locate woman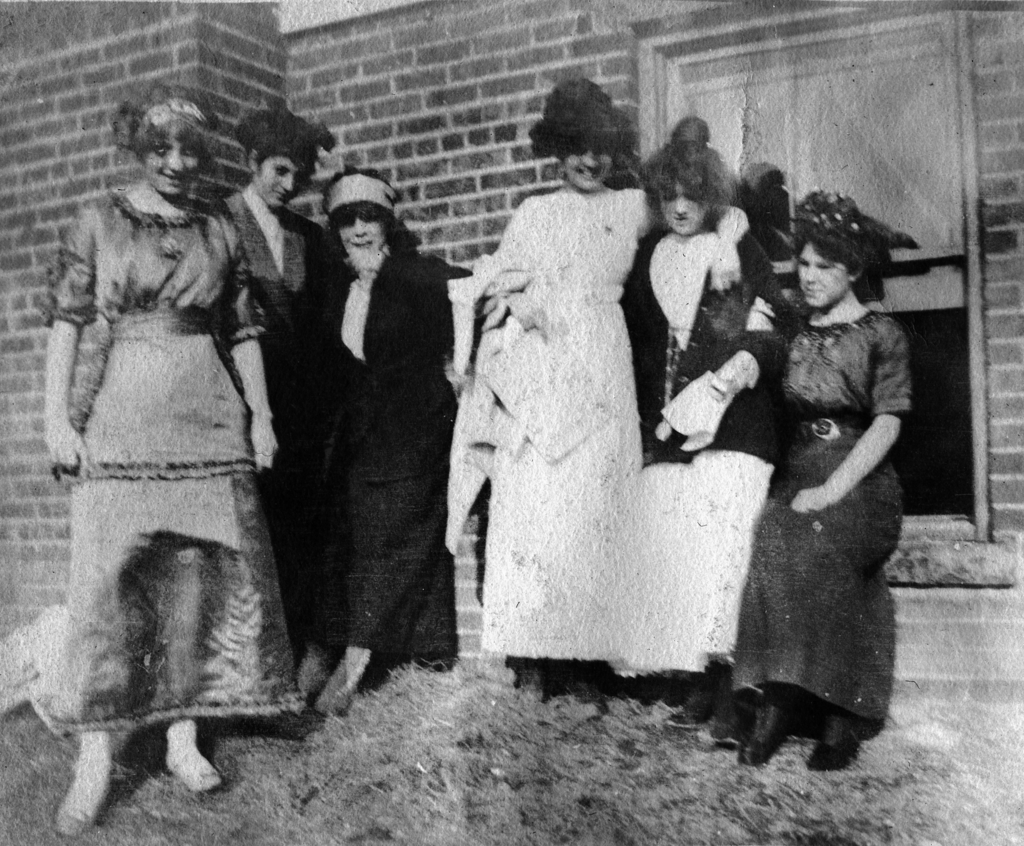
x1=31 y1=71 x2=319 y2=786
